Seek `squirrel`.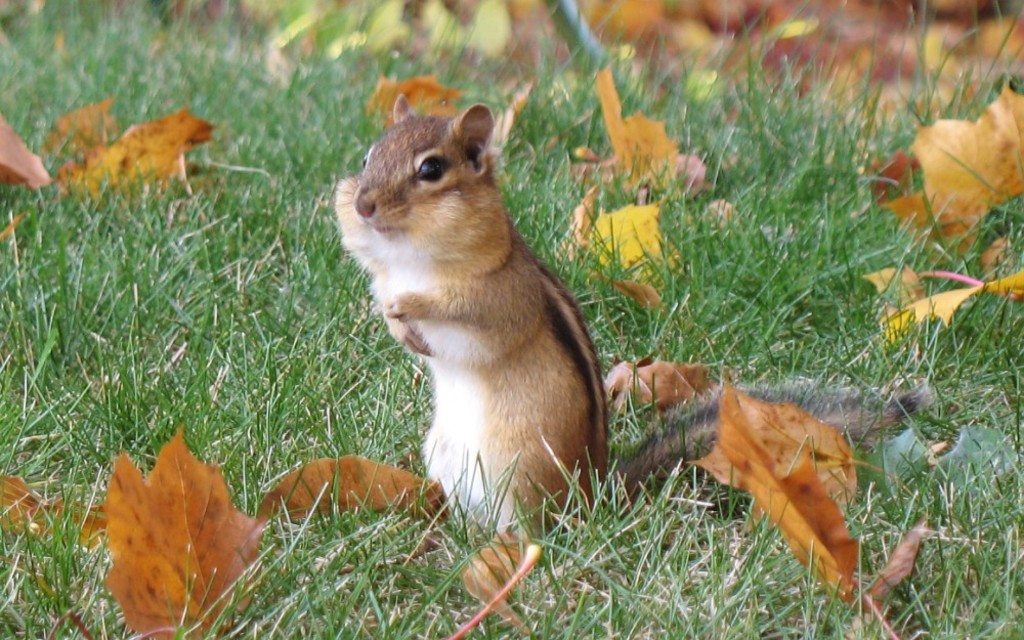
bbox(330, 91, 931, 544).
